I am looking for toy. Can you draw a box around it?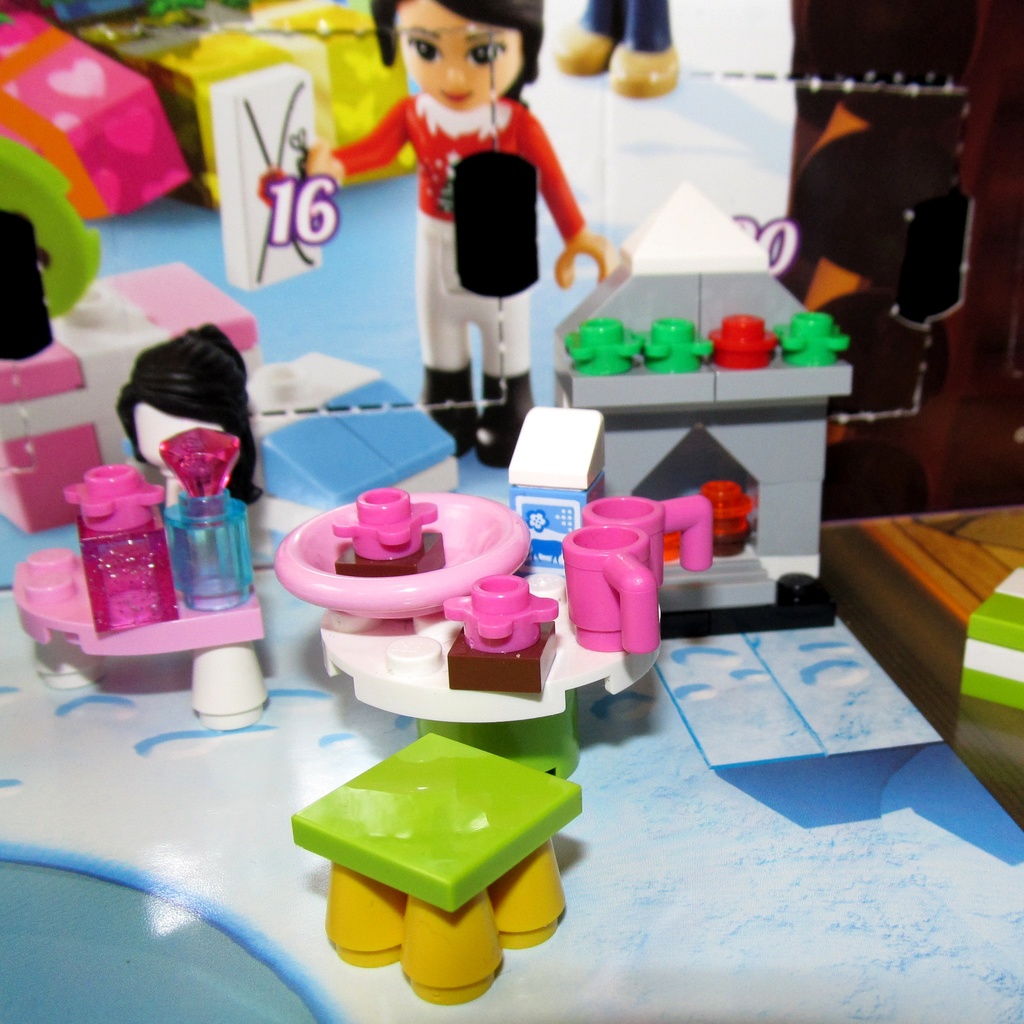
Sure, the bounding box is (52,463,164,538).
